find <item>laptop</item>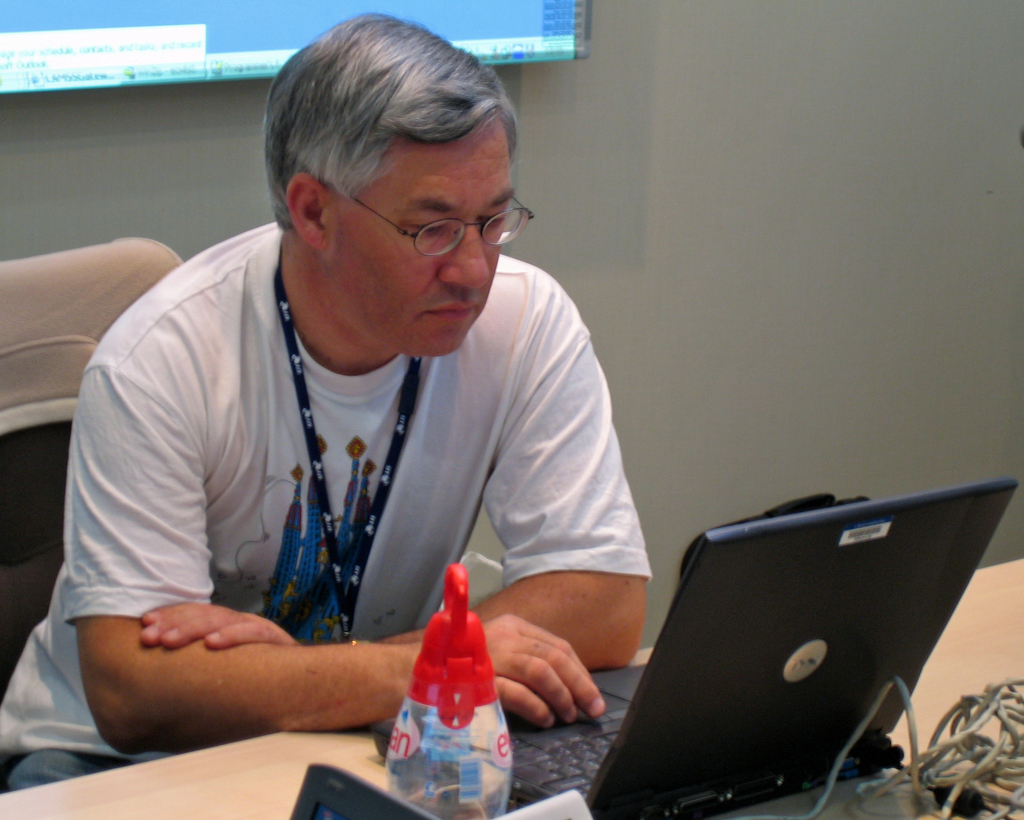
291/762/433/819
